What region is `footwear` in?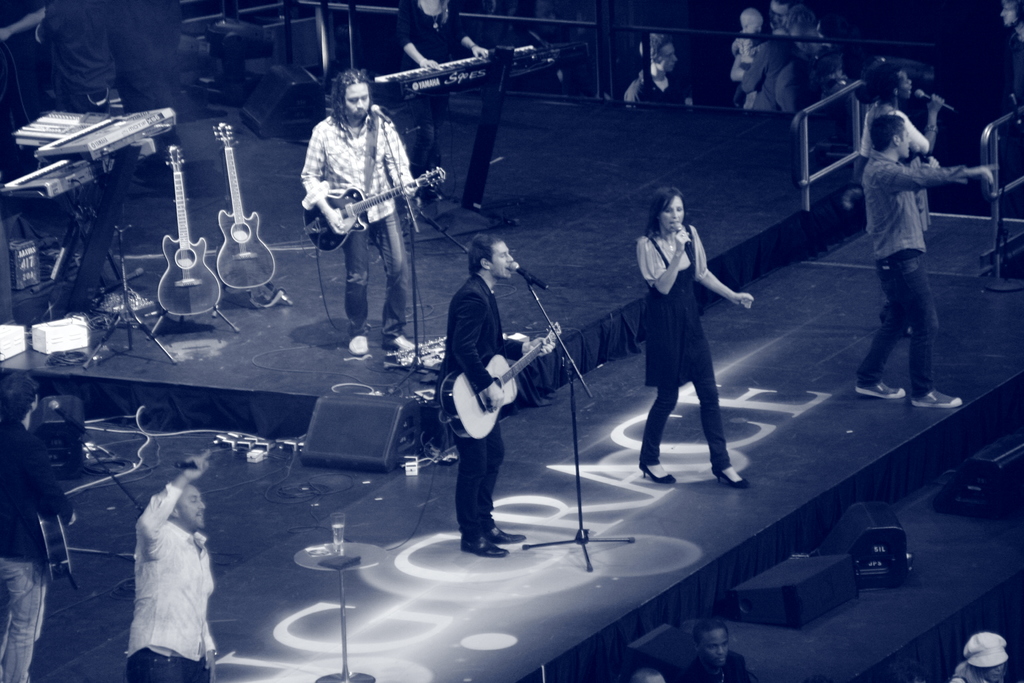
Rect(909, 390, 962, 409).
